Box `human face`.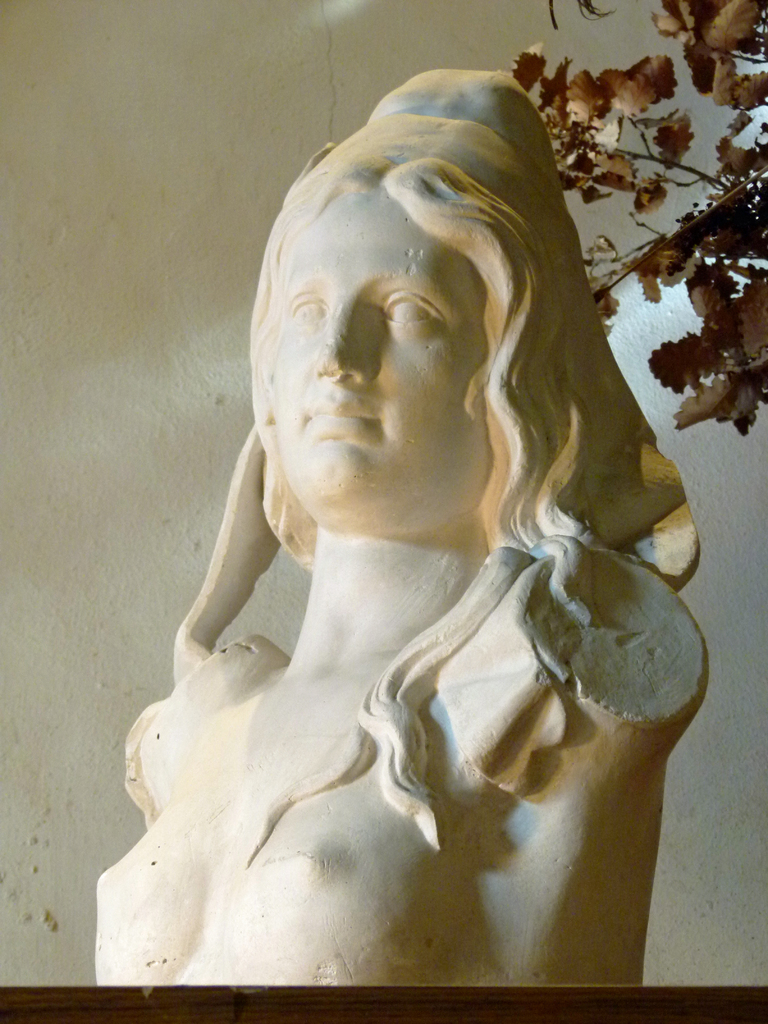
272:195:484:509.
